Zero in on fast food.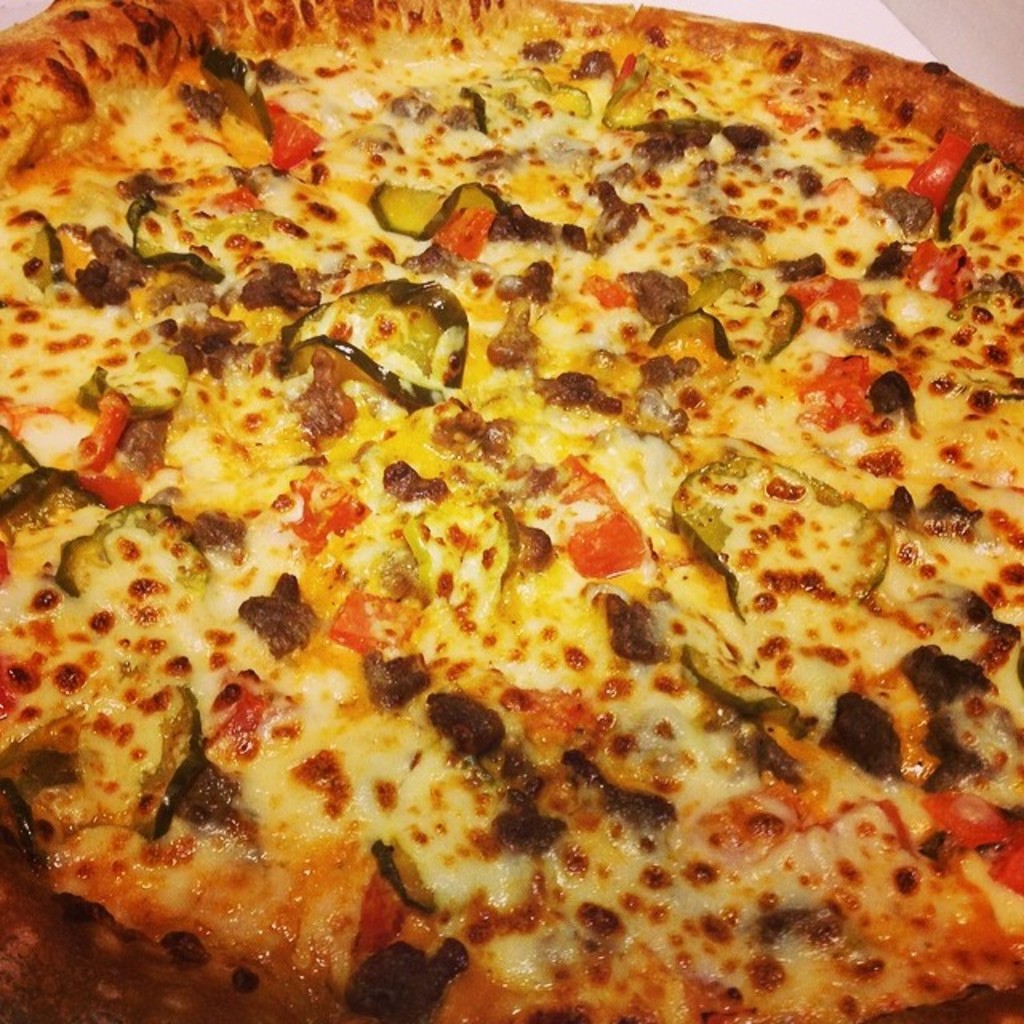
Zeroed in: bbox=[13, 0, 1023, 1023].
